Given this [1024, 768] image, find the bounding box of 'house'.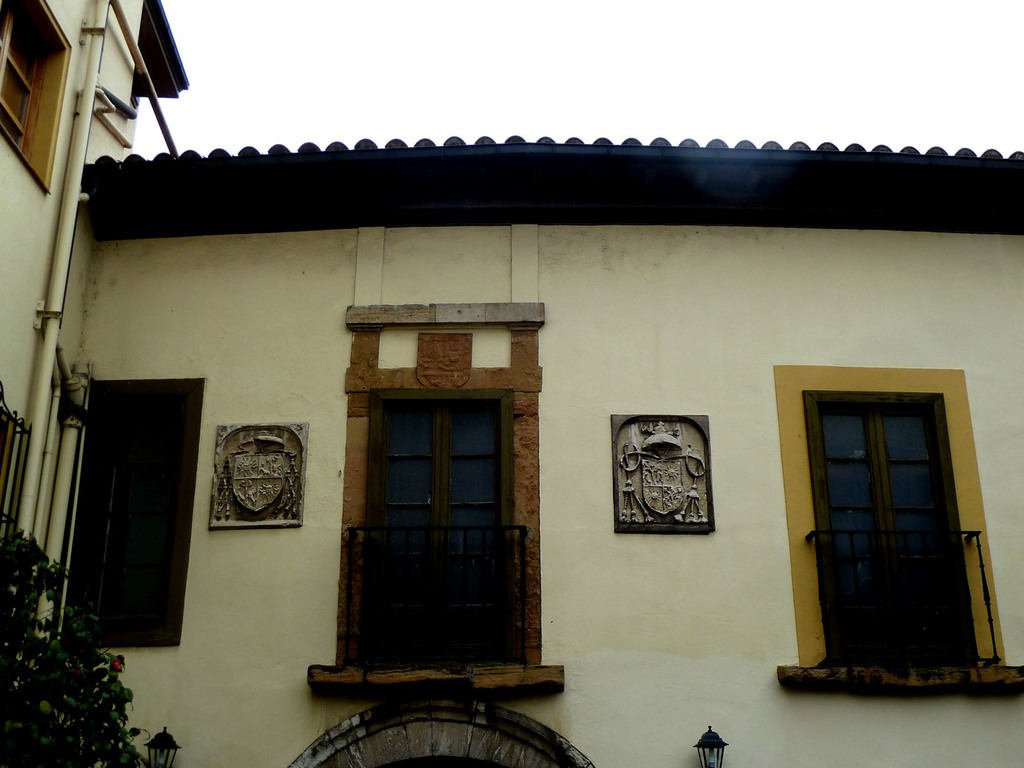
[0, 0, 1023, 767].
